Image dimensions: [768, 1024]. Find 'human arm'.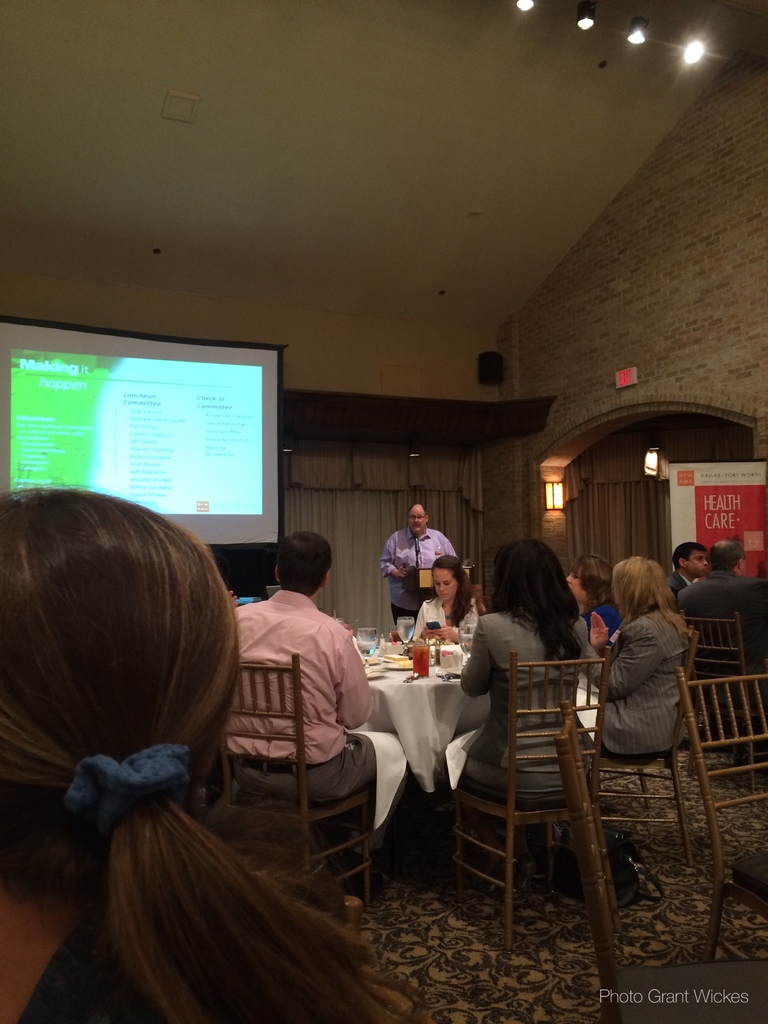
region(329, 616, 374, 735).
